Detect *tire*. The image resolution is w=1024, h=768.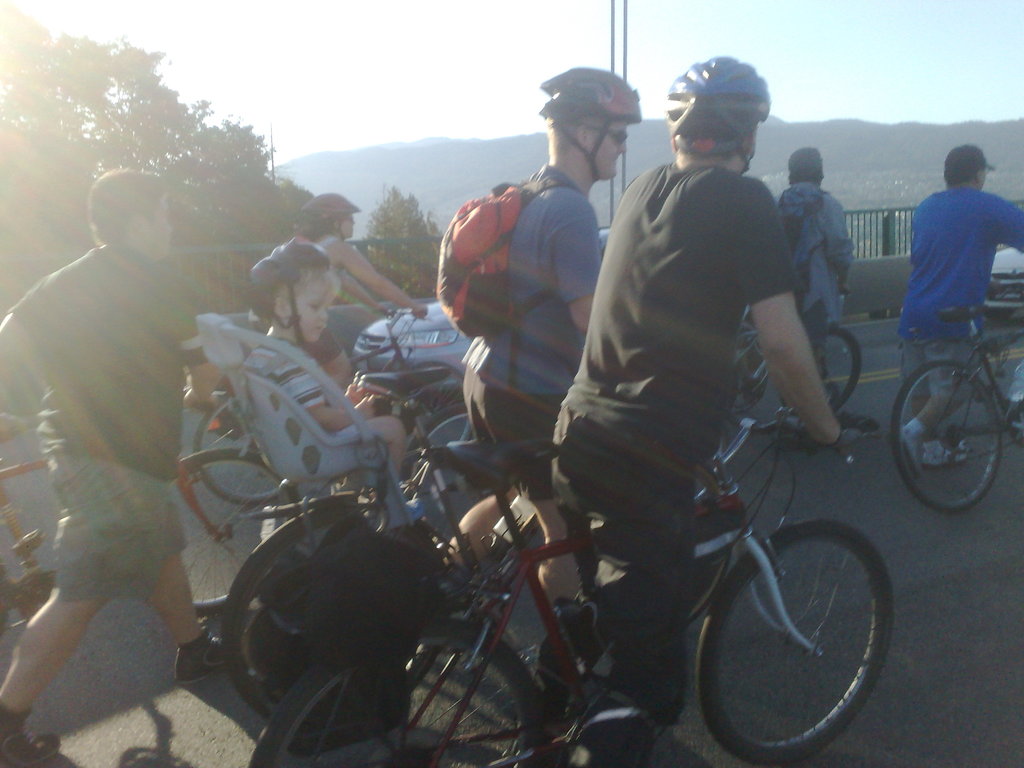
[816,324,863,417].
